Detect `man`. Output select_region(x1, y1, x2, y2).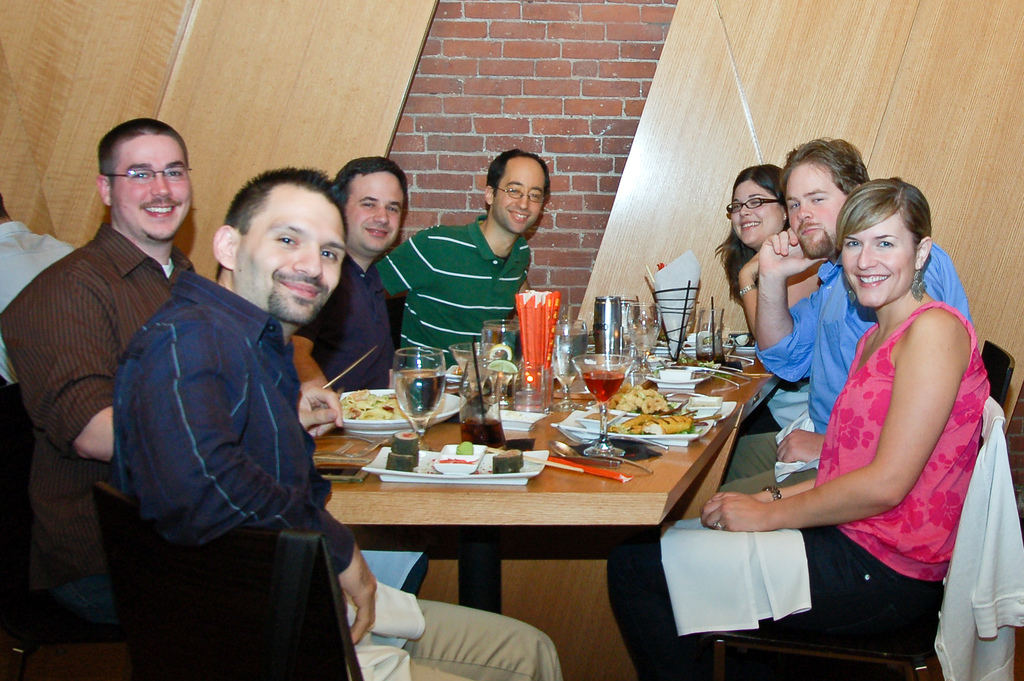
select_region(0, 117, 203, 461).
